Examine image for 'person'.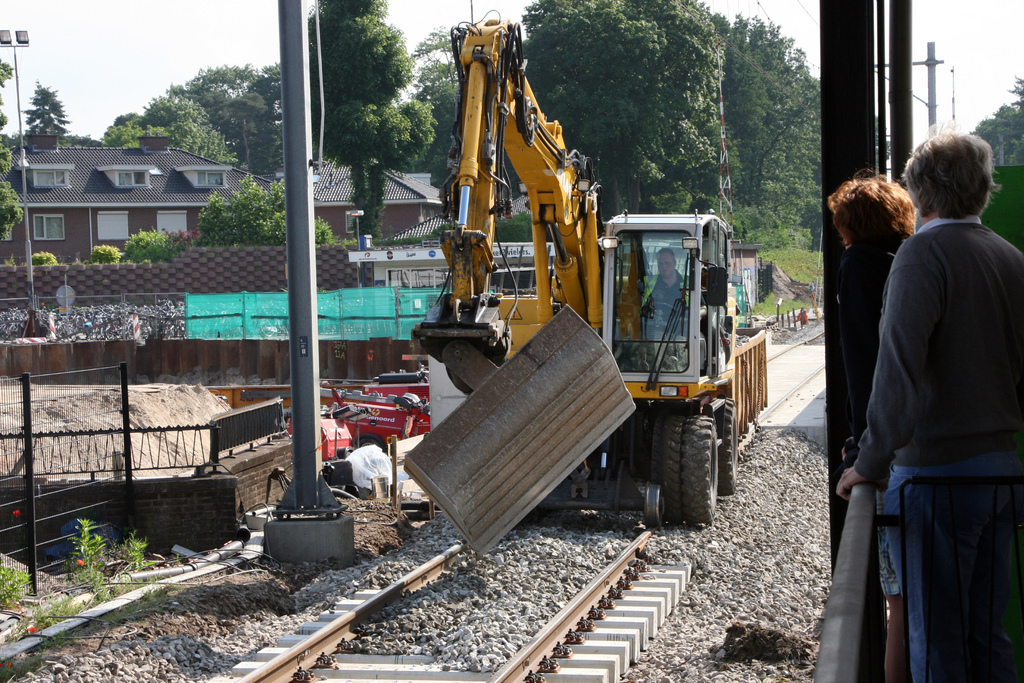
Examination result: region(636, 247, 706, 374).
